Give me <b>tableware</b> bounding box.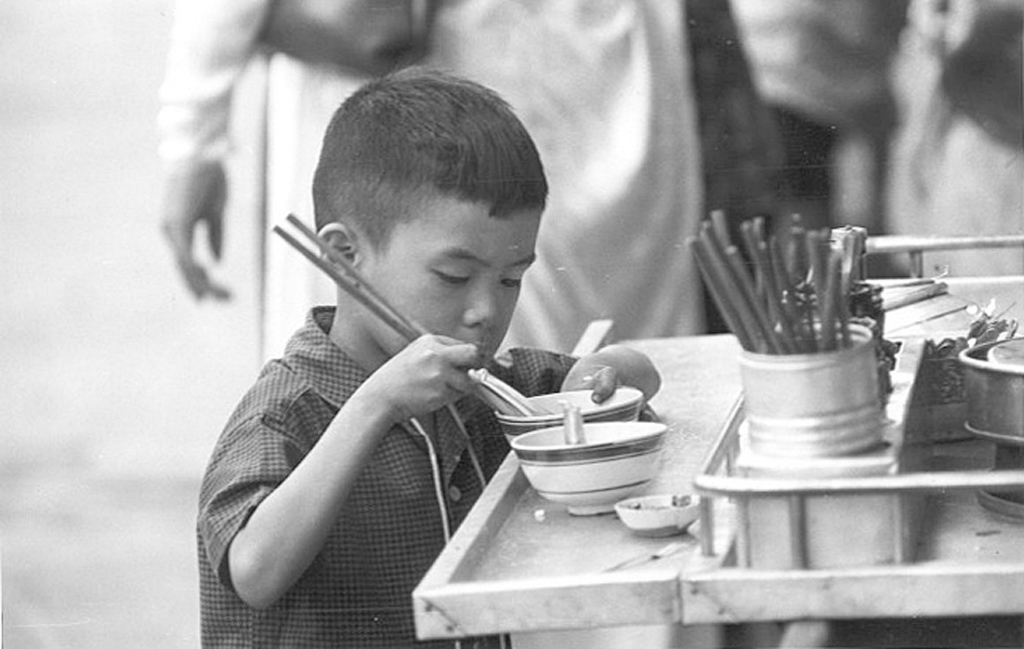
497, 386, 643, 456.
